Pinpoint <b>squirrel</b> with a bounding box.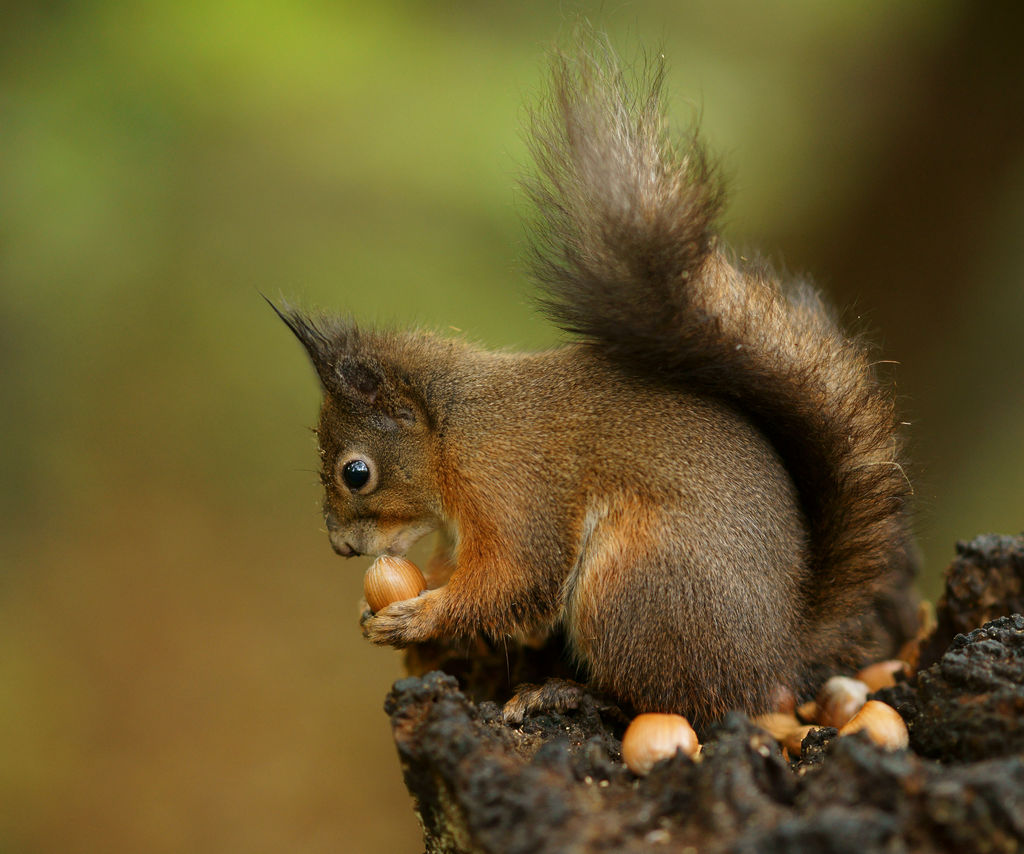
x1=262 y1=15 x2=929 y2=730.
